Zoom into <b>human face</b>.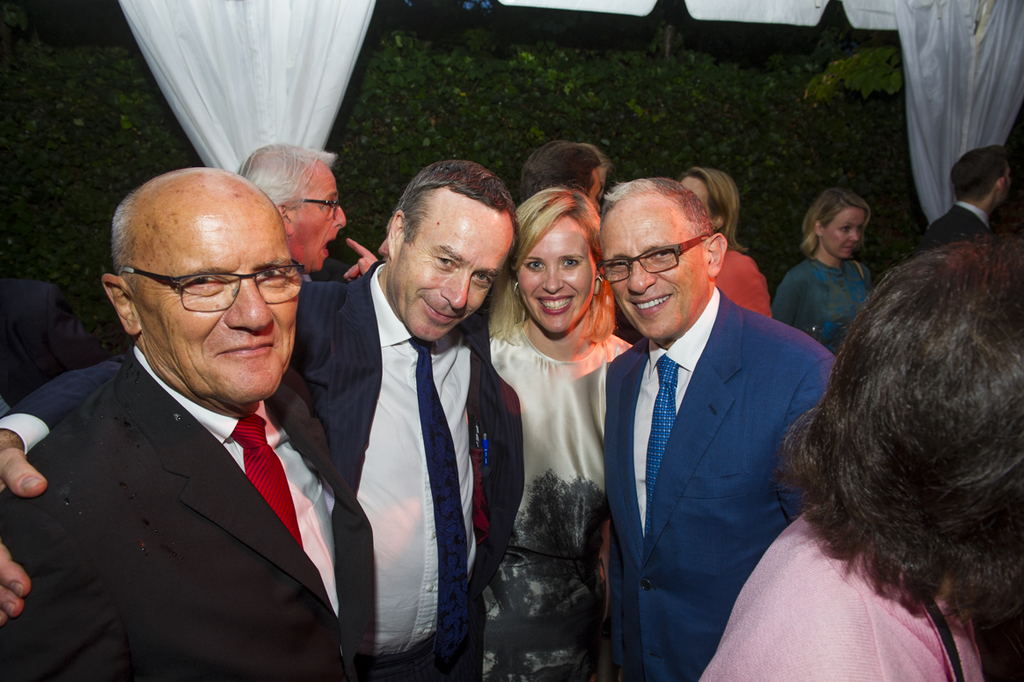
Zoom target: [393, 202, 519, 341].
